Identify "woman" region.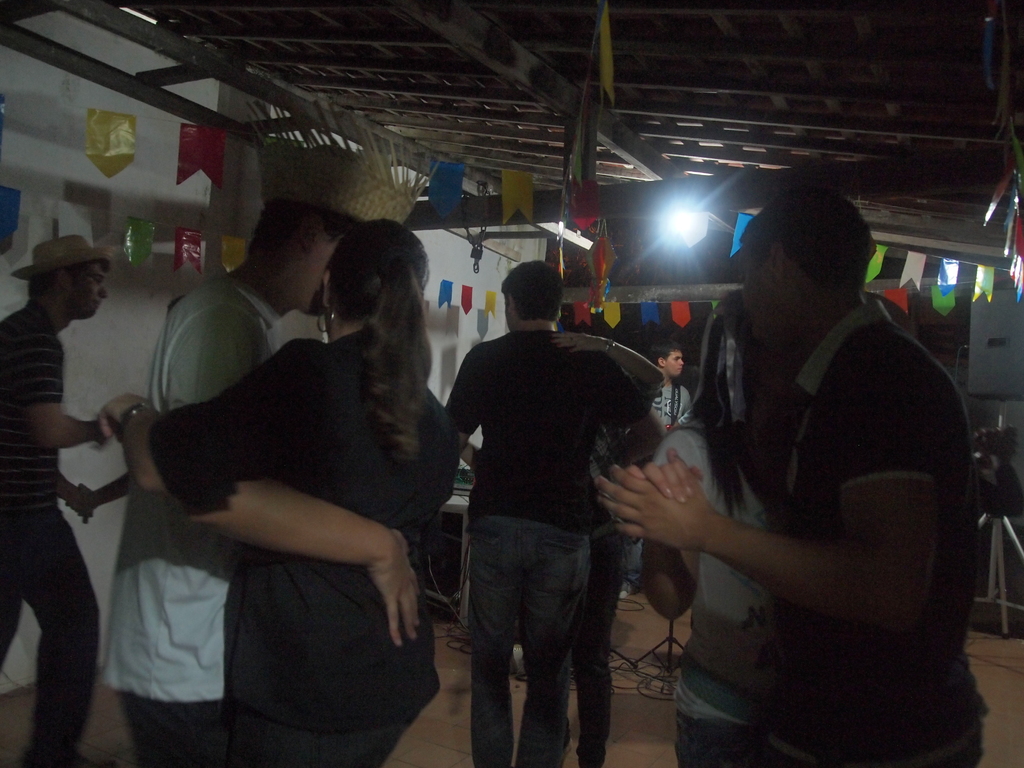
Region: crop(129, 190, 463, 702).
